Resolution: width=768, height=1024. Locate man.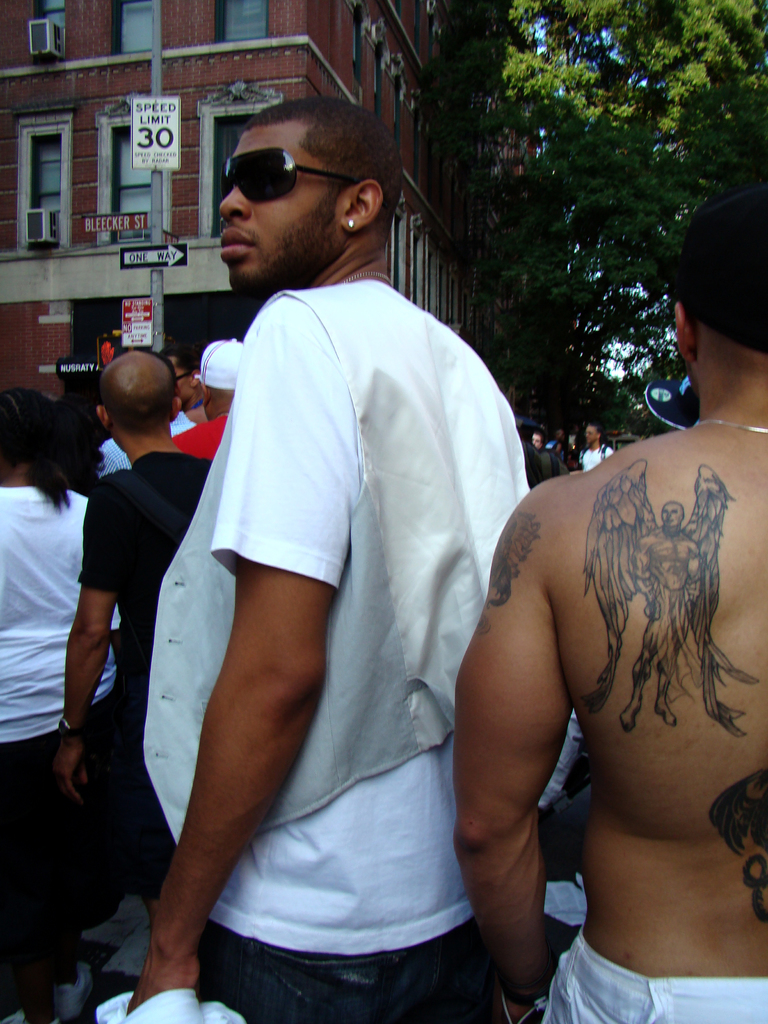
518,422,573,484.
